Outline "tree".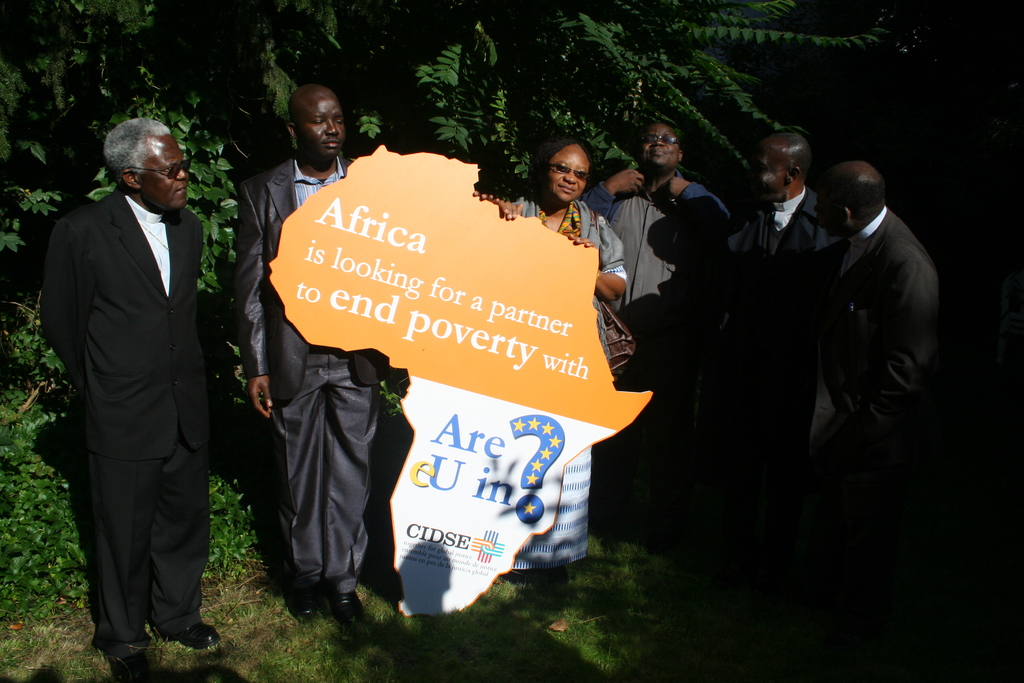
Outline: 0,0,240,447.
